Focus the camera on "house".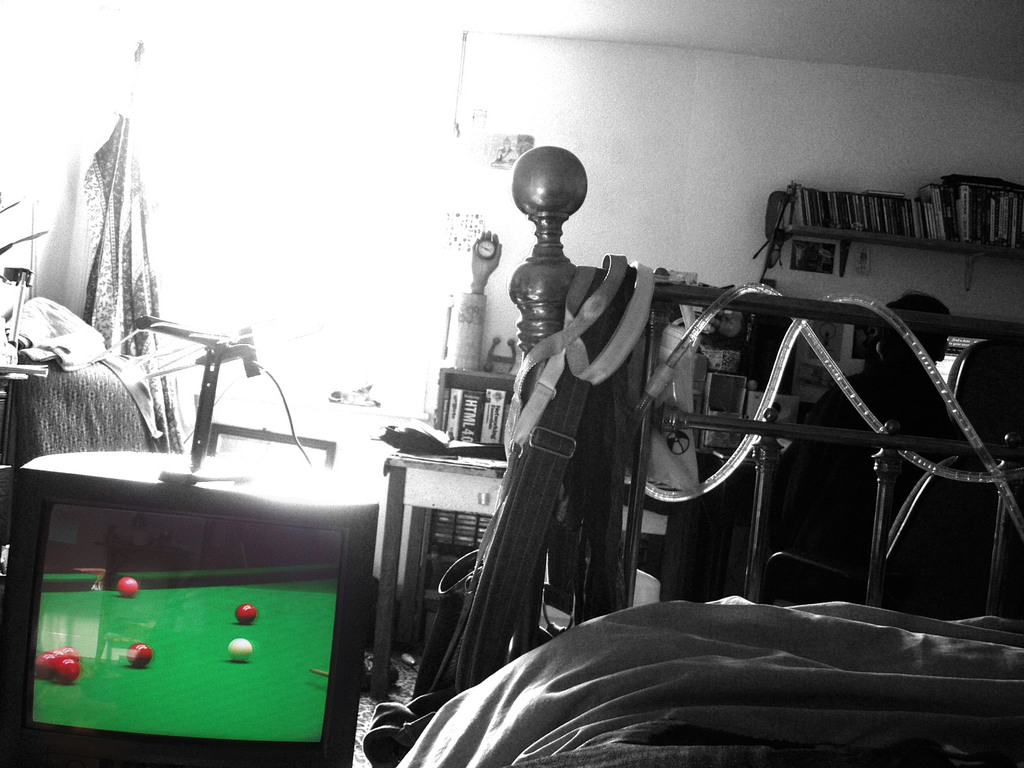
Focus region: (left=0, top=0, right=1023, bottom=767).
